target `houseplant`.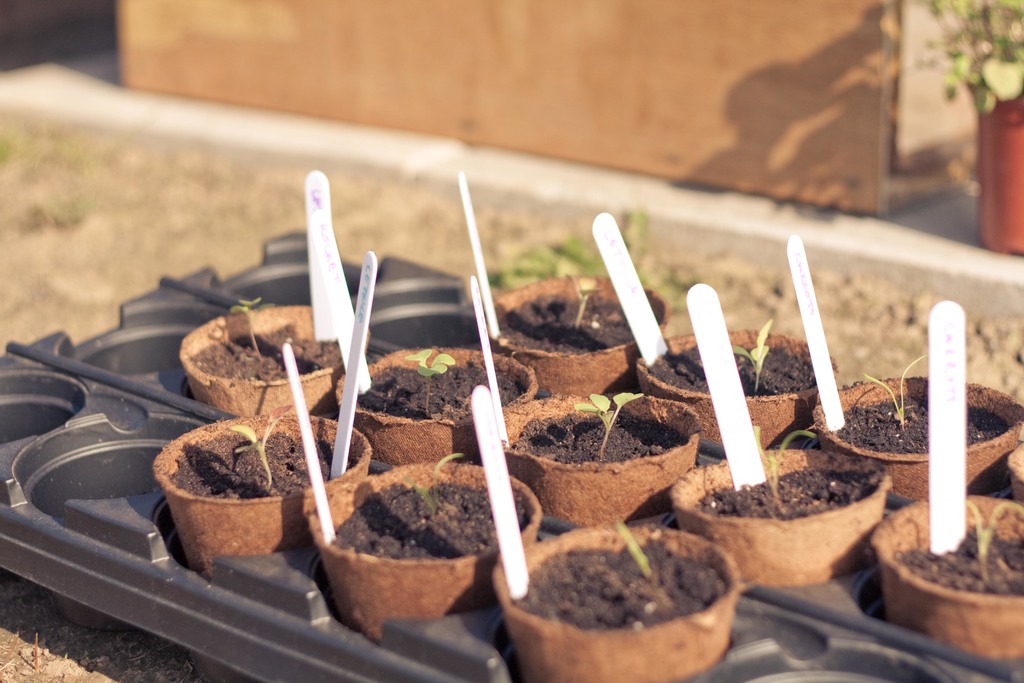
Target region: BBox(148, 202, 1023, 682).
